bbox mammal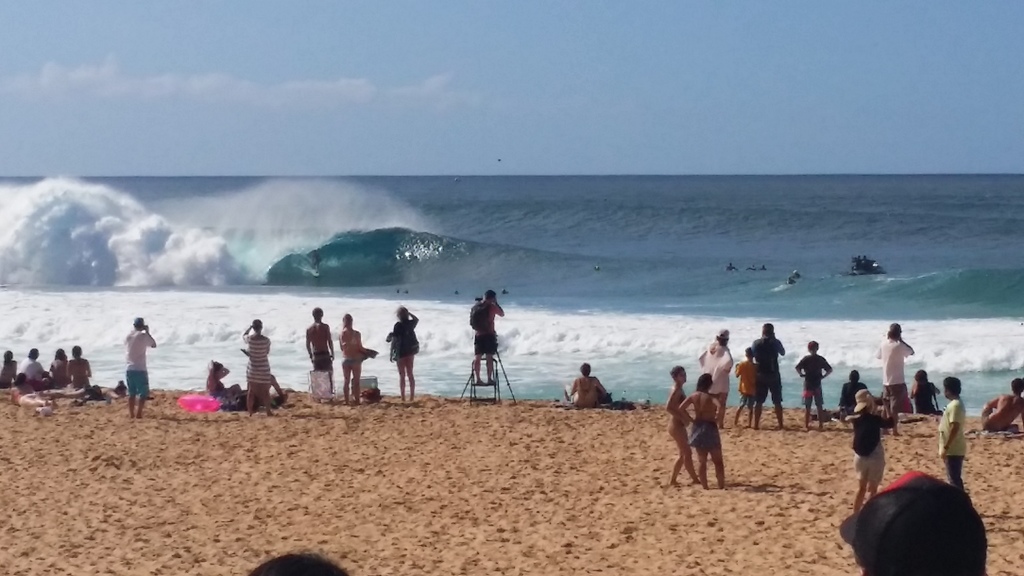
select_region(753, 321, 785, 429)
